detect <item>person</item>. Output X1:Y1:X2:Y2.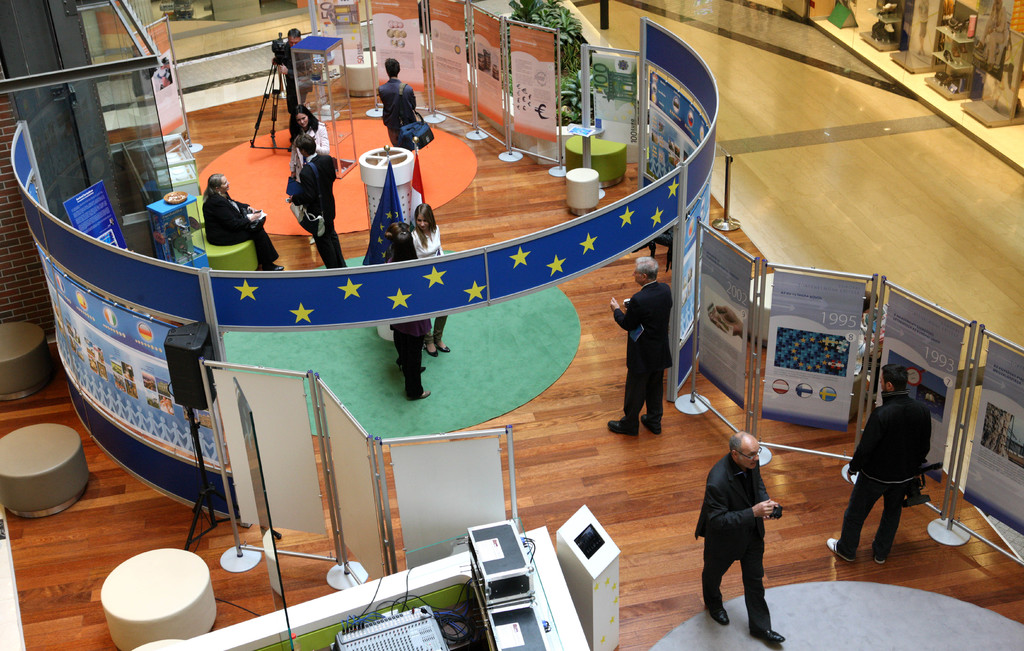
282:143:335:272.
